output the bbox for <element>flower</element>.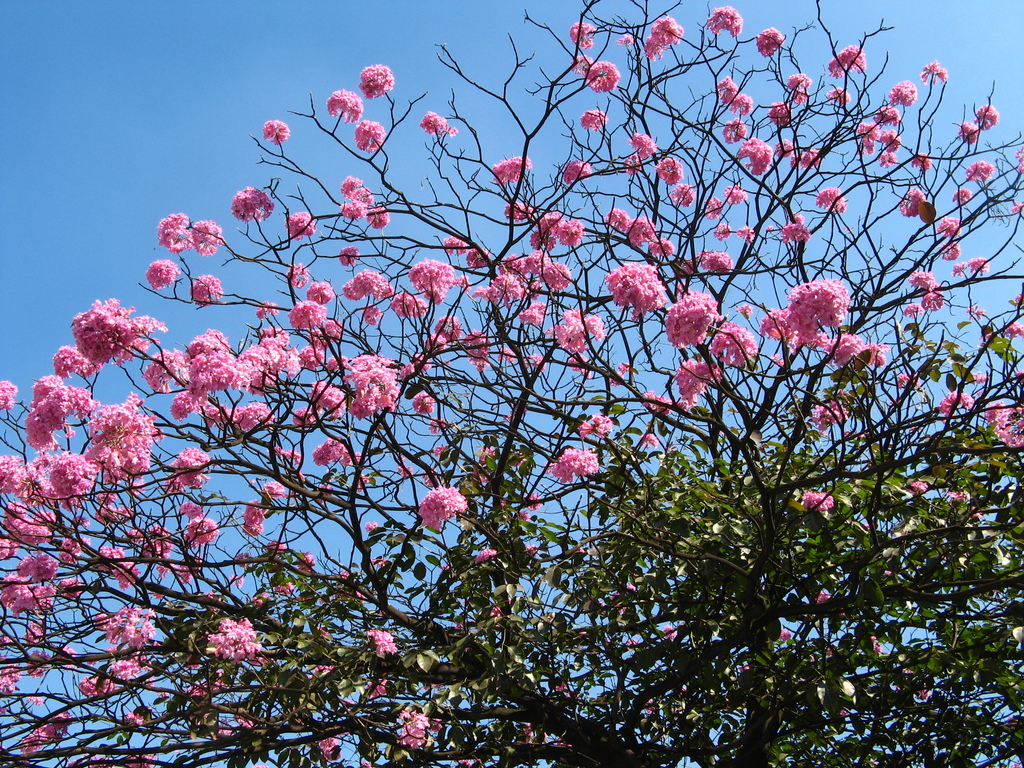
locate(411, 392, 428, 415).
